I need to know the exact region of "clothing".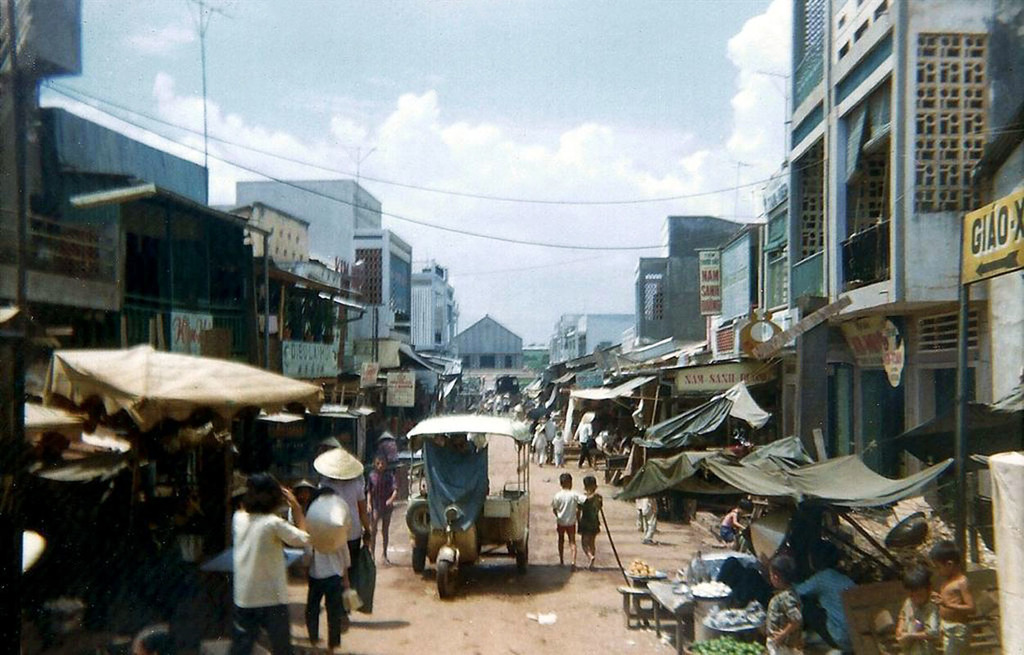
Region: bbox=(300, 538, 354, 642).
